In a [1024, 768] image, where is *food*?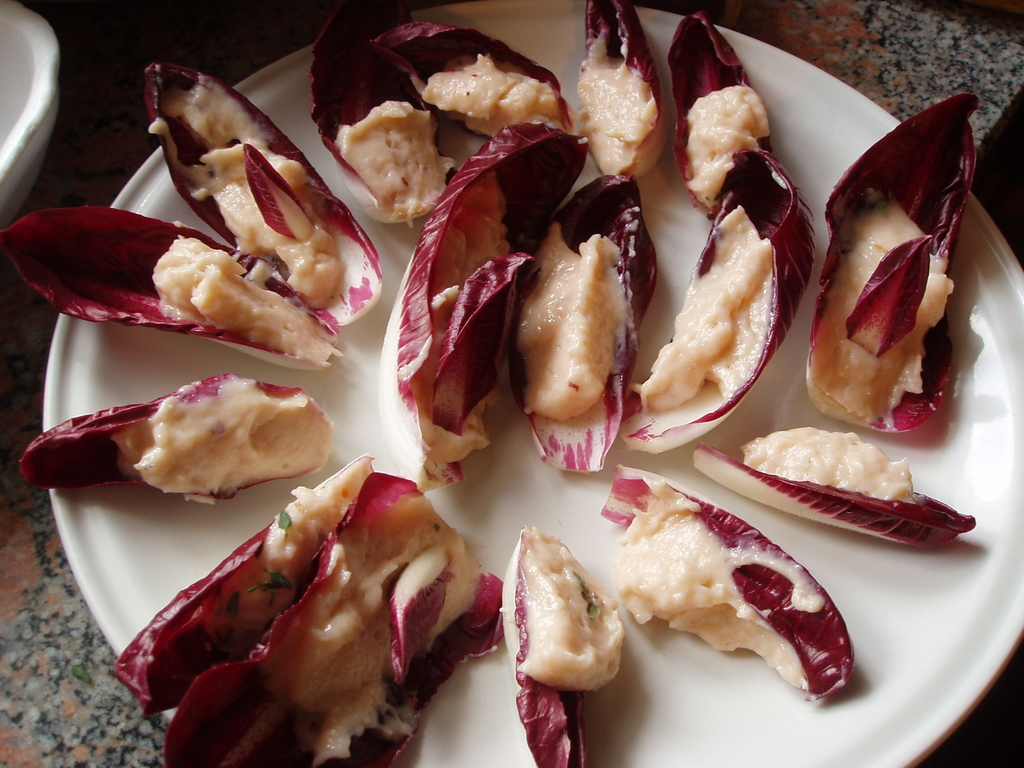
<box>312,31,450,225</box>.
